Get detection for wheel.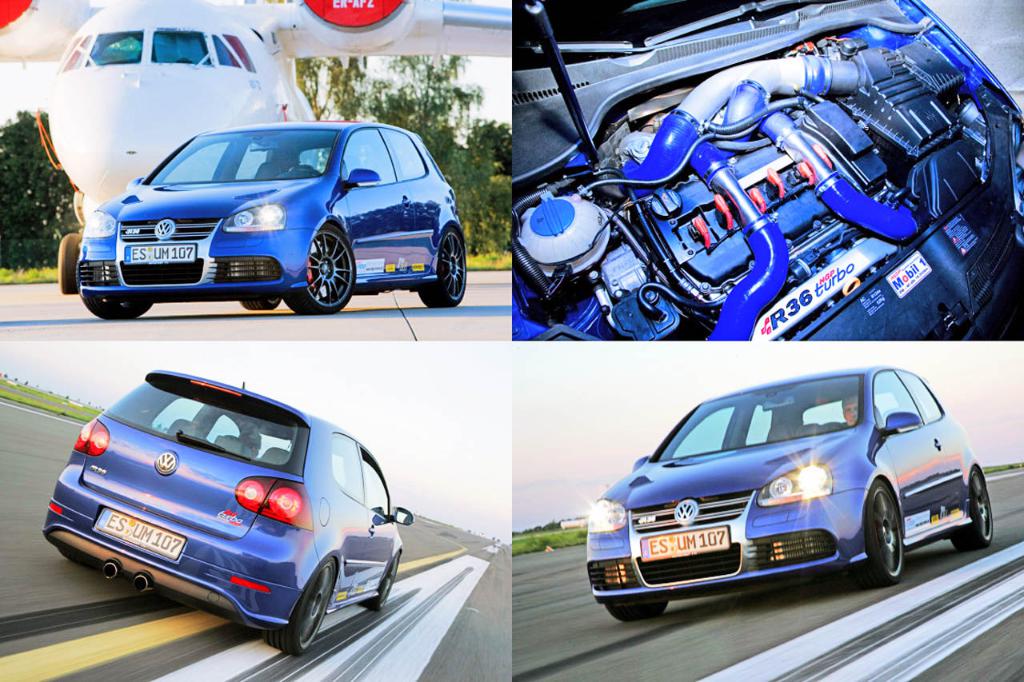
Detection: bbox(422, 229, 468, 307).
